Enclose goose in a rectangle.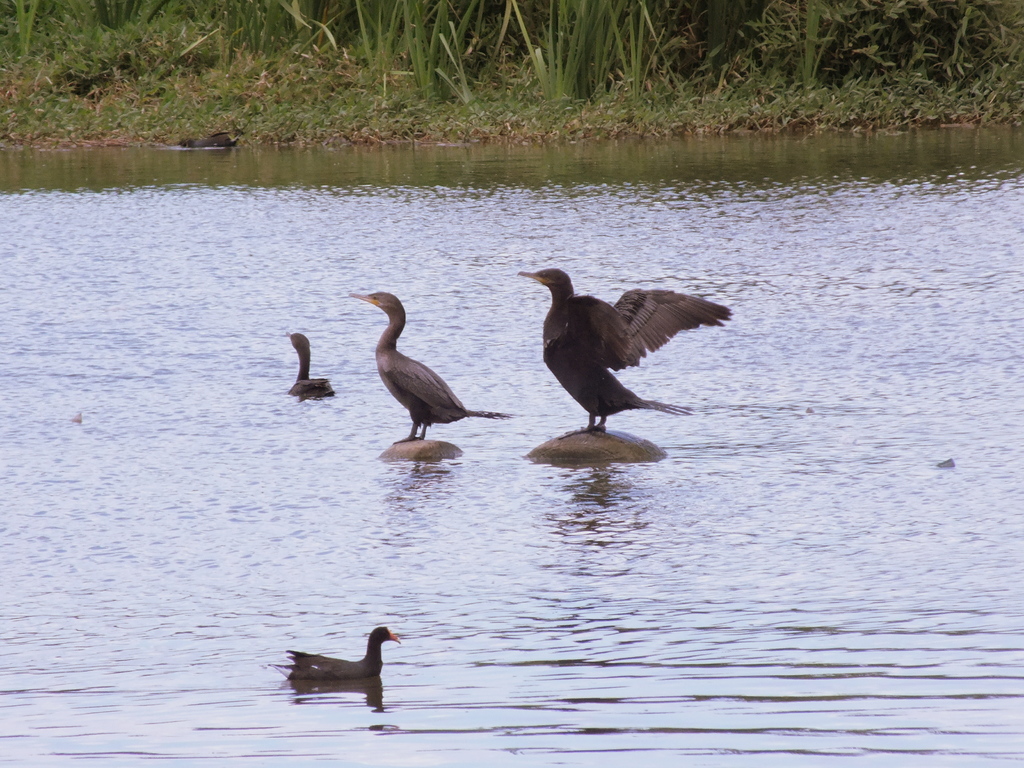
(285, 331, 337, 401).
